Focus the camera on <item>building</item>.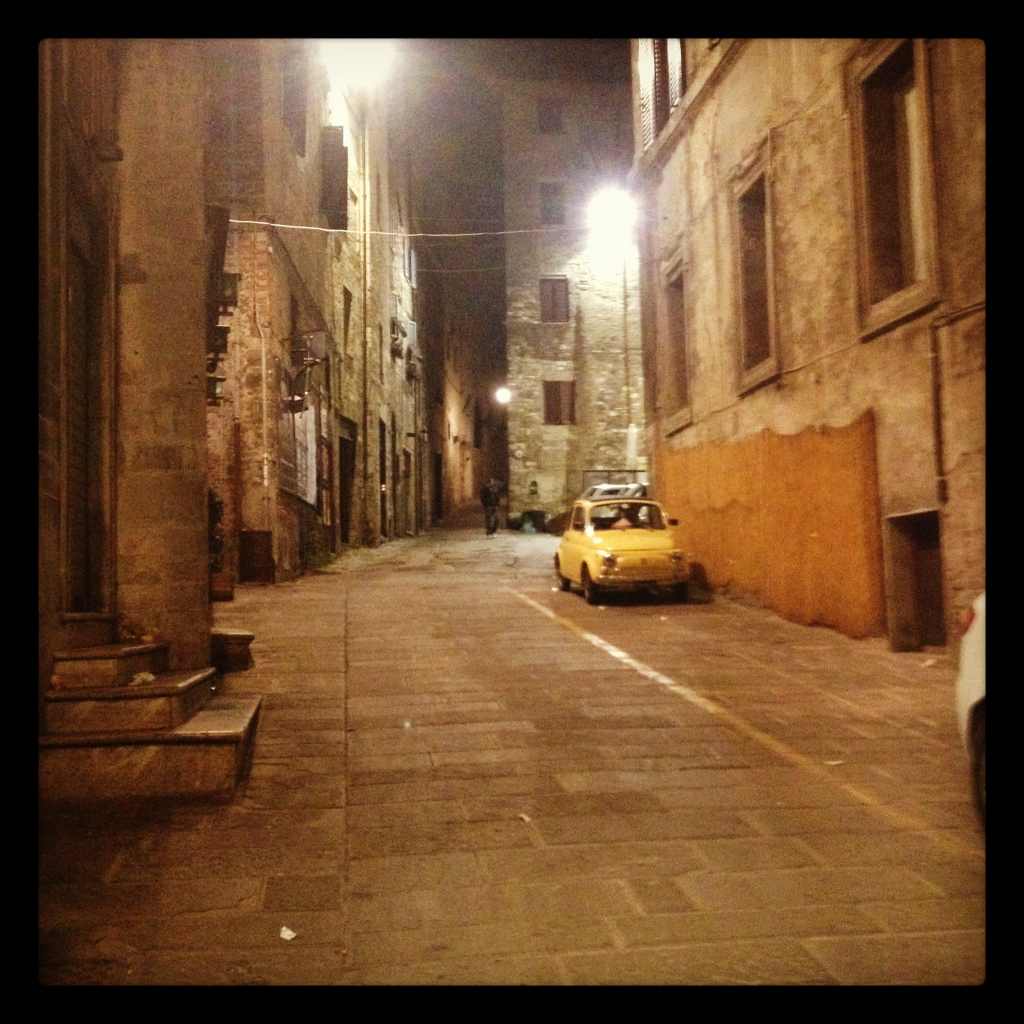
Focus region: left=628, top=23, right=987, bottom=661.
